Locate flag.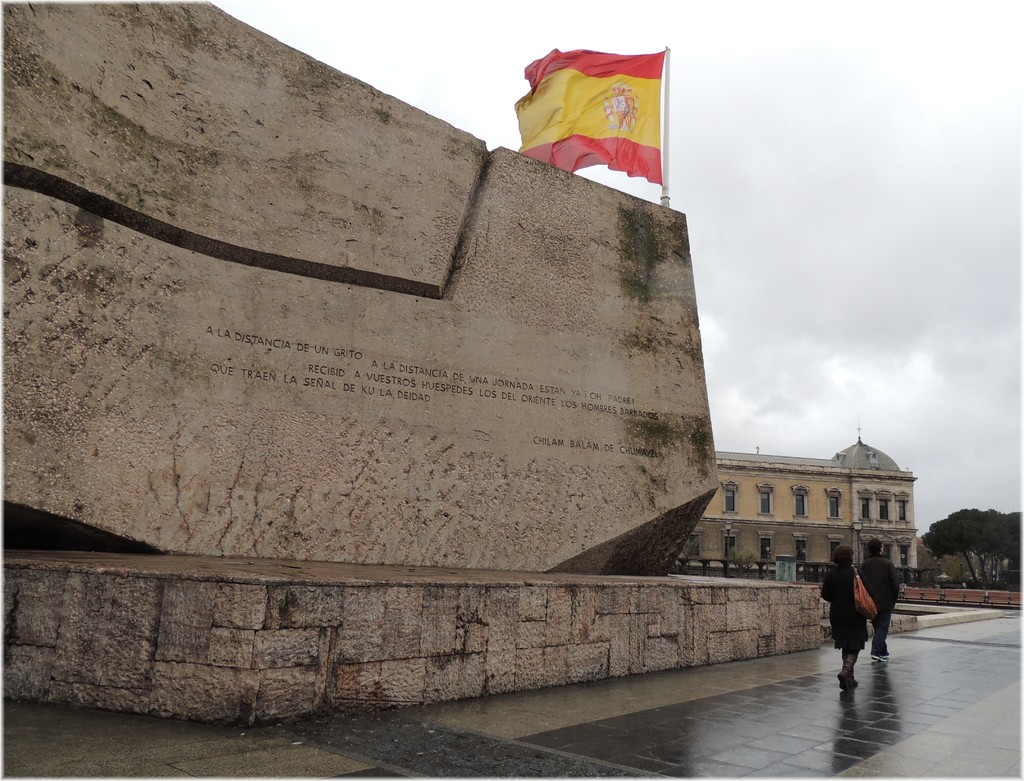
Bounding box: crop(493, 46, 672, 167).
